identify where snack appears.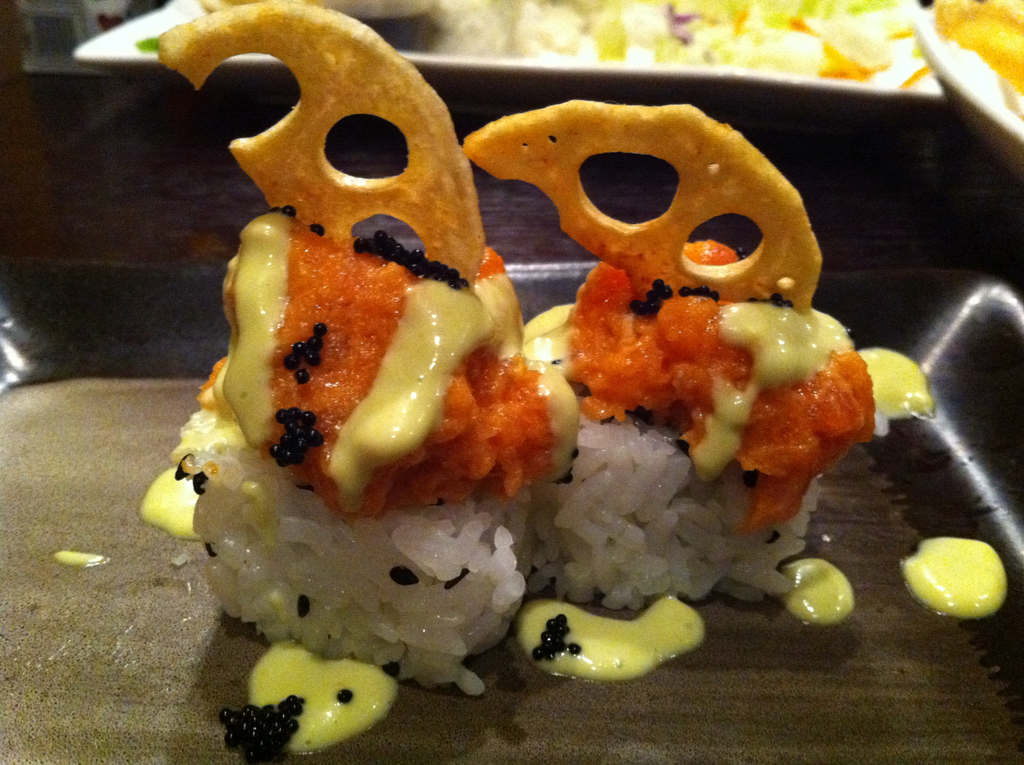
Appears at 462/94/873/608.
